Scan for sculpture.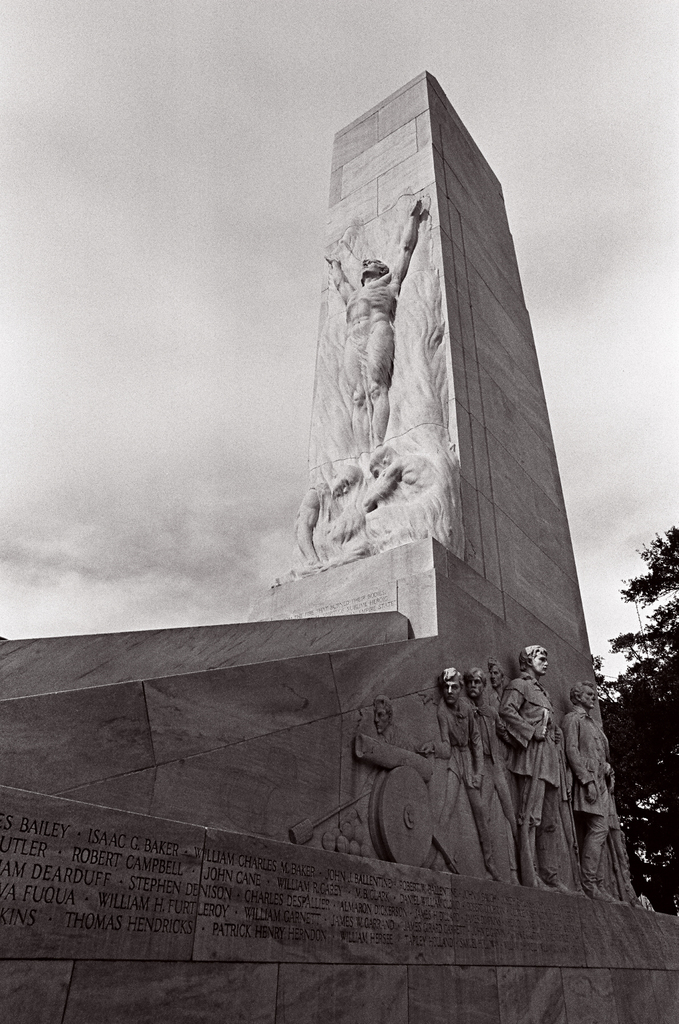
Scan result: bbox=(422, 661, 504, 878).
